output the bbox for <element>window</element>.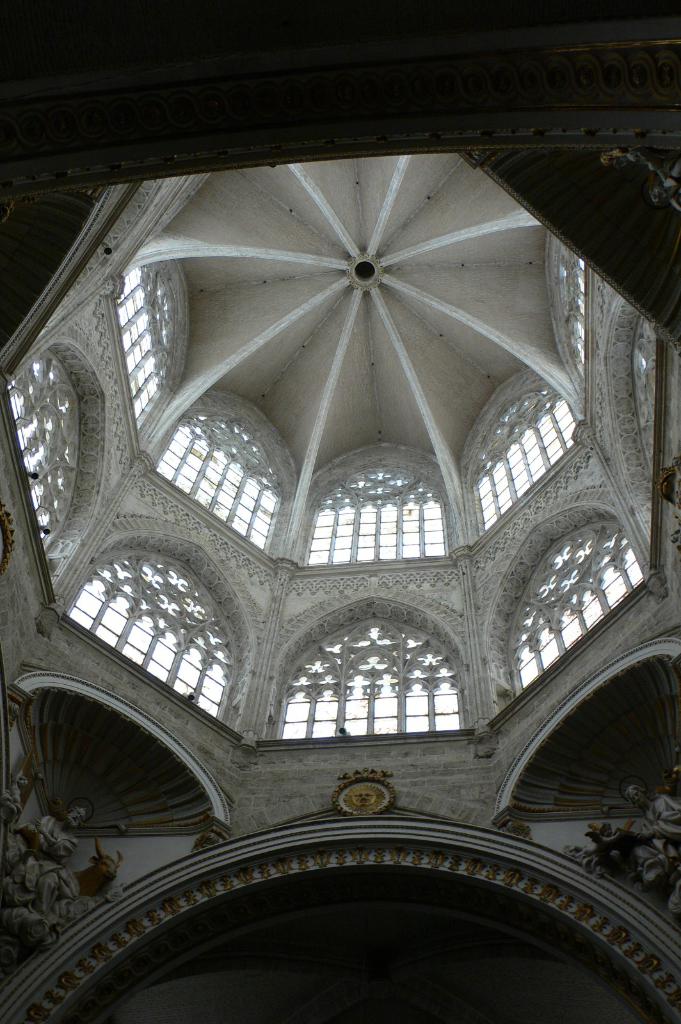
crop(301, 453, 451, 567).
